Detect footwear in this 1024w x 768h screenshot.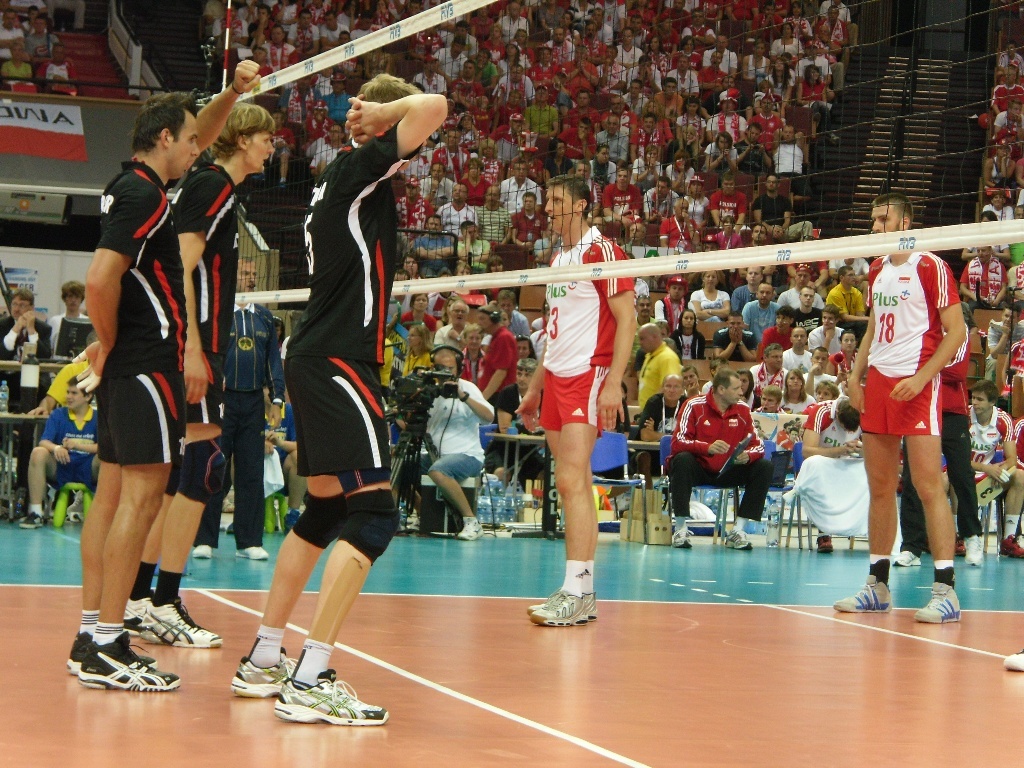
Detection: <region>667, 525, 697, 548</region>.
